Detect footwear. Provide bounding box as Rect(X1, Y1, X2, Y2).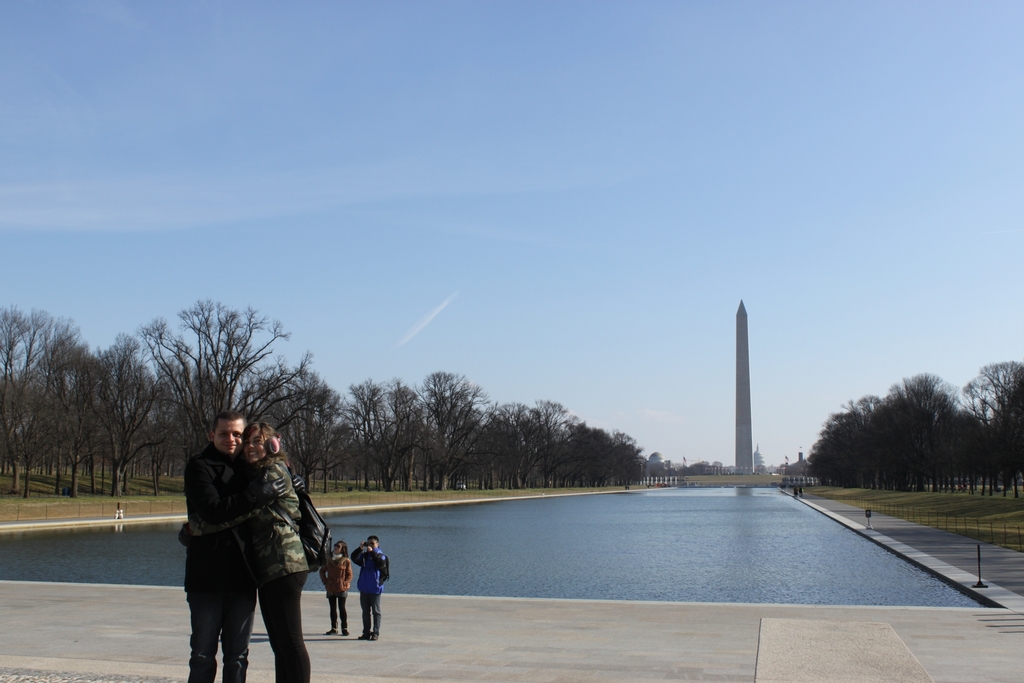
Rect(340, 626, 350, 636).
